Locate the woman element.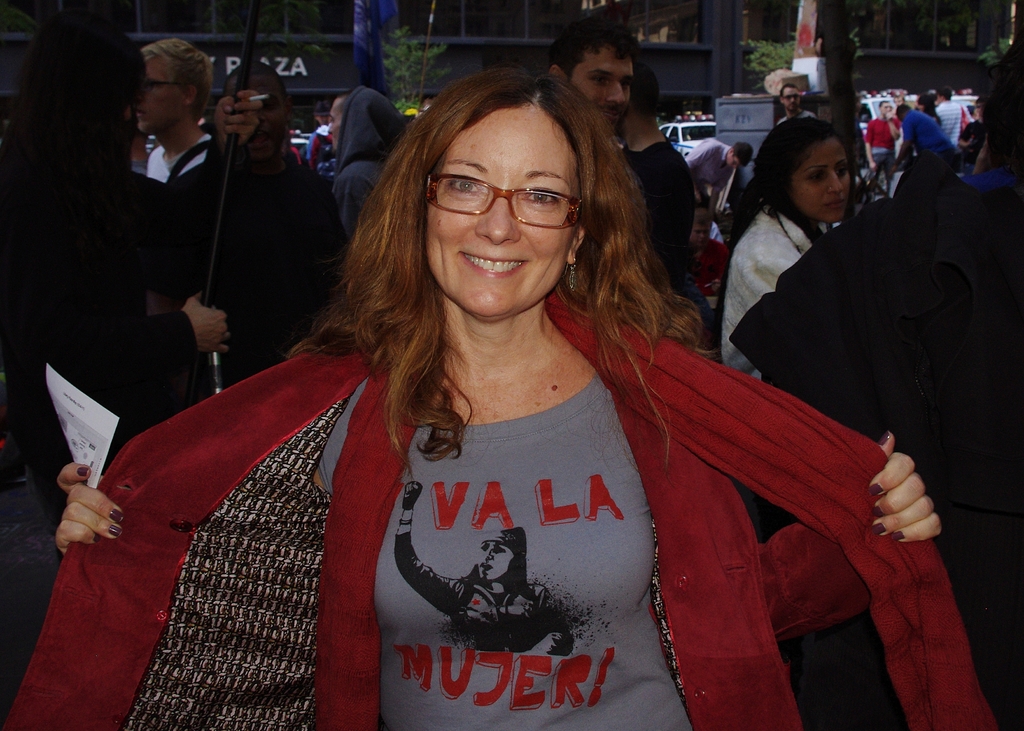
Element bbox: rect(52, 79, 950, 729).
